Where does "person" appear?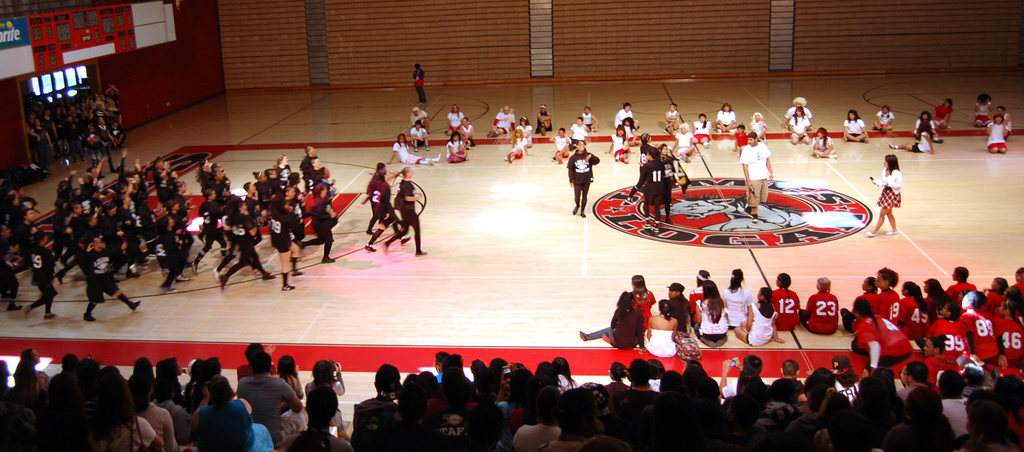
Appears at (619, 115, 639, 144).
